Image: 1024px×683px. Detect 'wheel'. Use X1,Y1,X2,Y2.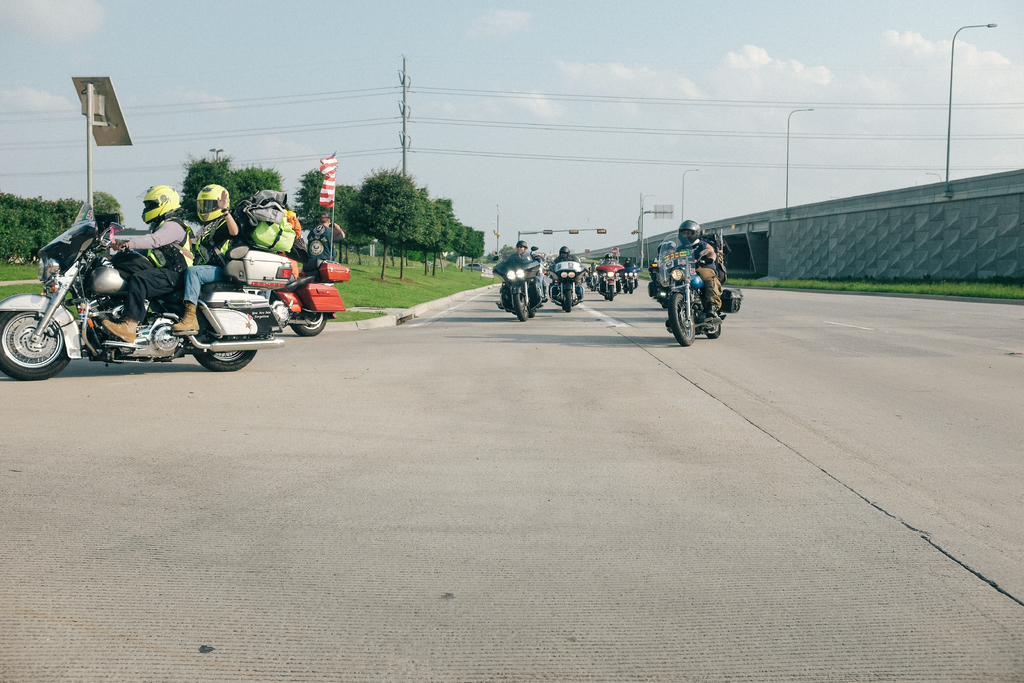
593,279,596,290.
